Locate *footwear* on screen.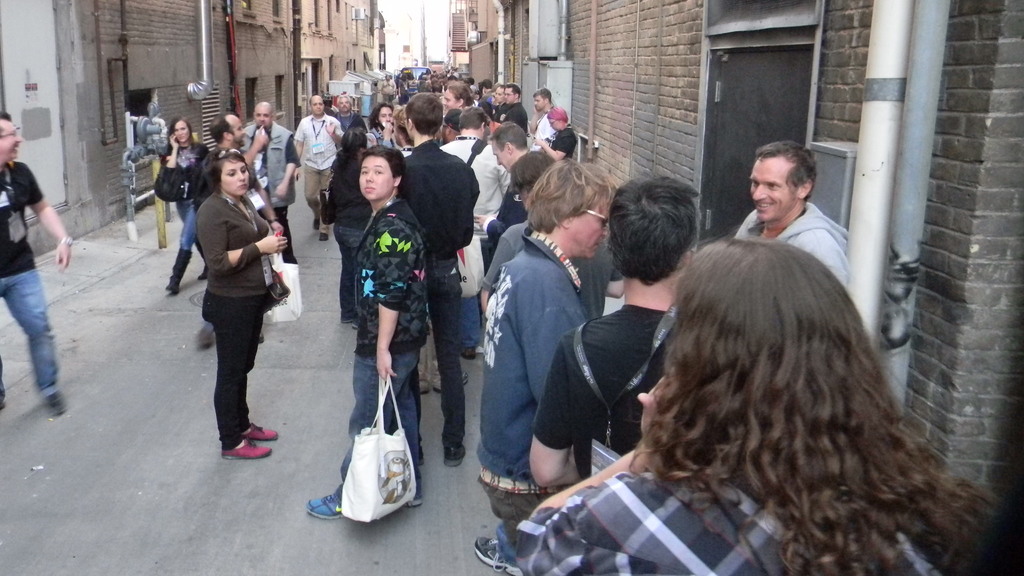
On screen at region(45, 389, 65, 417).
